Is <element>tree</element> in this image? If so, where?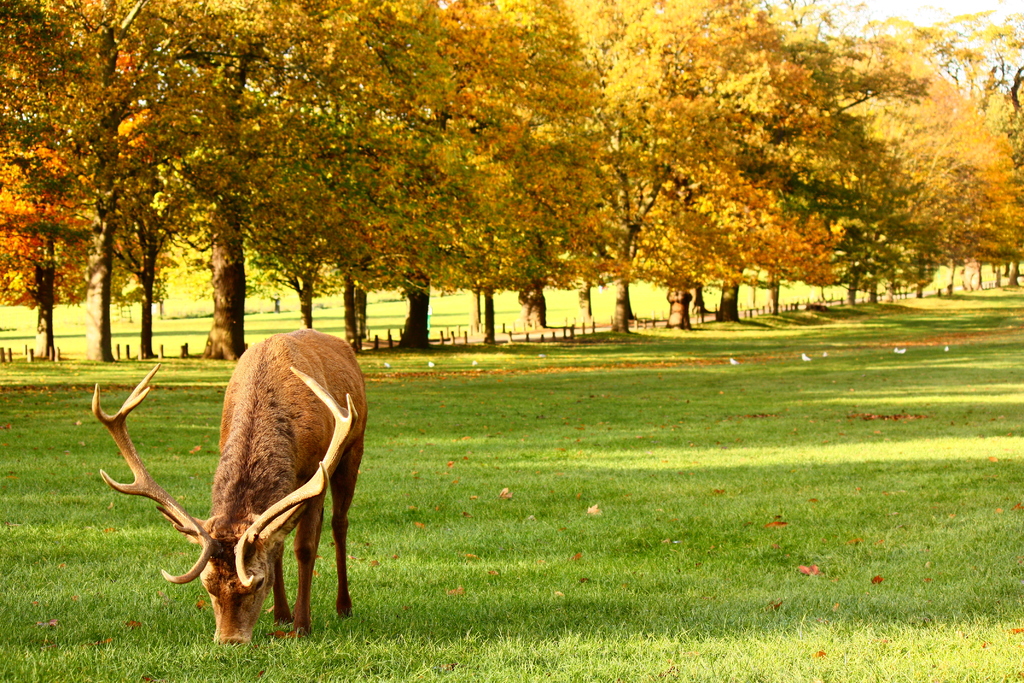
Yes, at 456 0 532 349.
